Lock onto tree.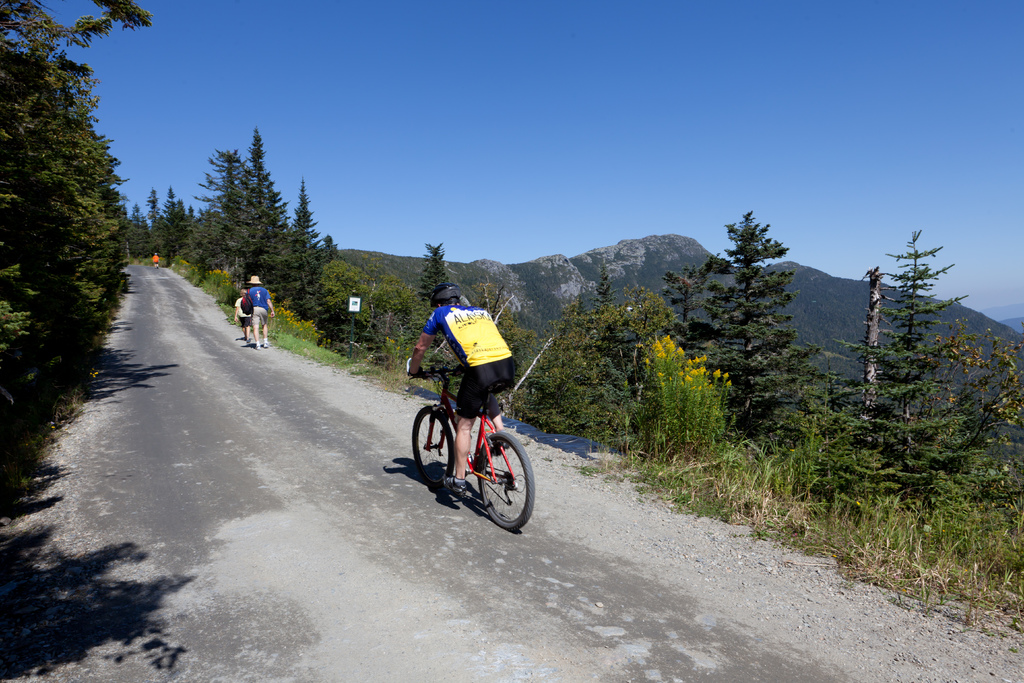
Locked: bbox=[360, 269, 415, 354].
